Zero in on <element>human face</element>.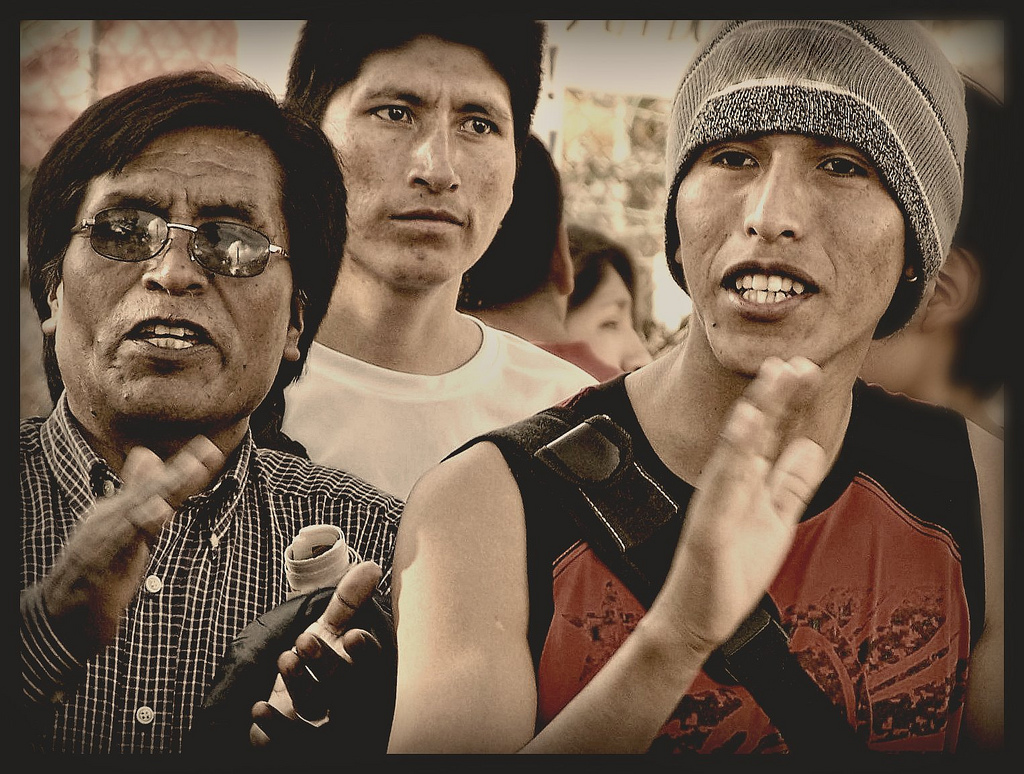
Zeroed in: 319, 35, 519, 284.
